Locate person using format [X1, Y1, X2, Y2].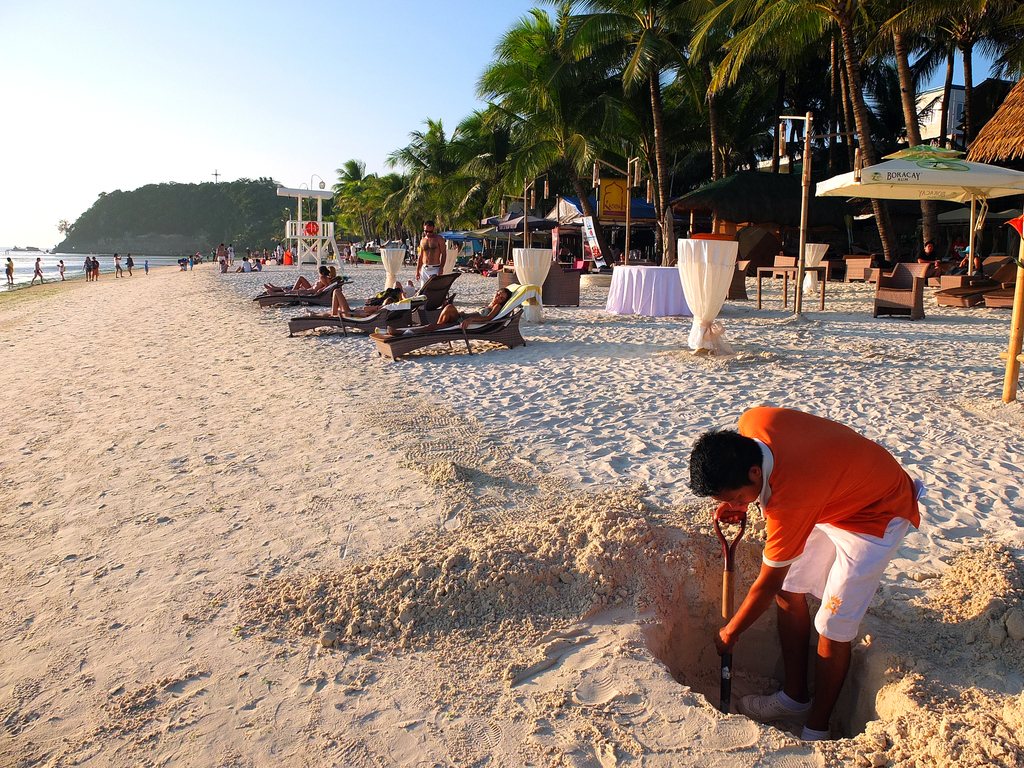
[266, 264, 328, 295].
